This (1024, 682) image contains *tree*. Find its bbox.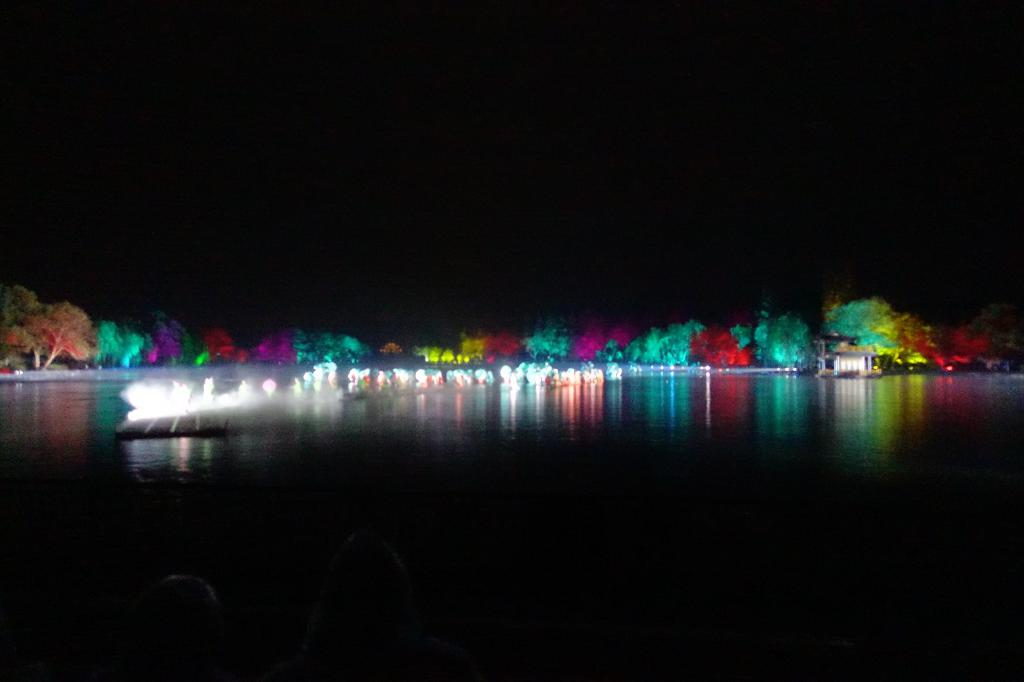
box=[202, 321, 299, 366].
